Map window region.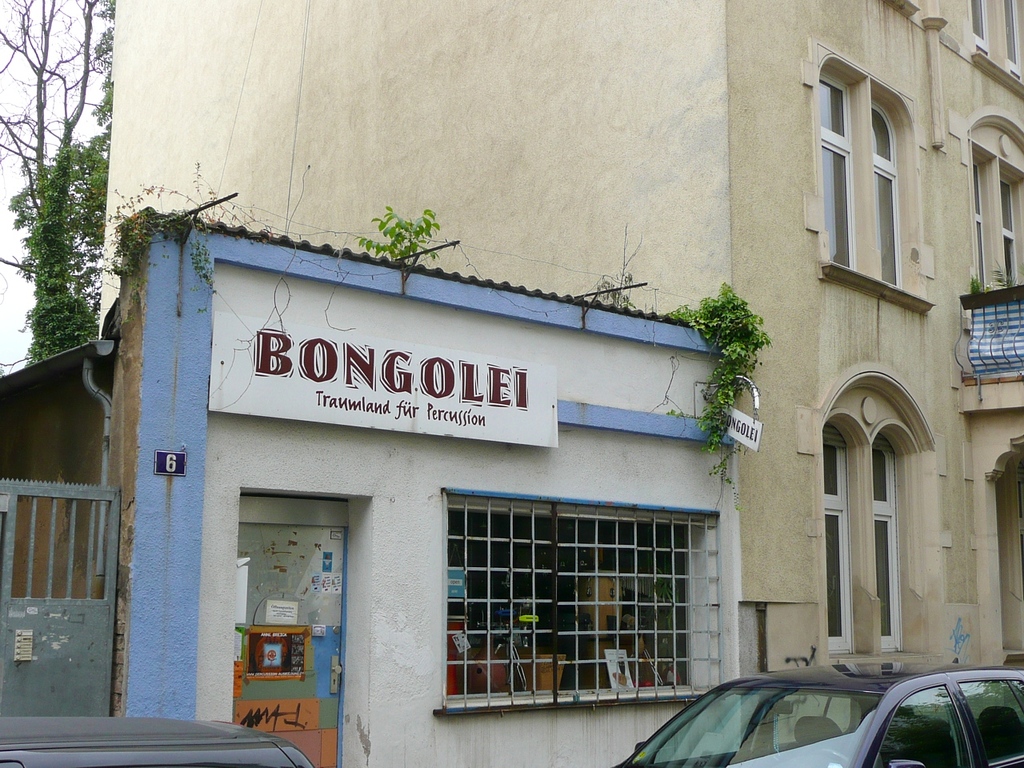
Mapped to bbox=(1001, 0, 1021, 77).
